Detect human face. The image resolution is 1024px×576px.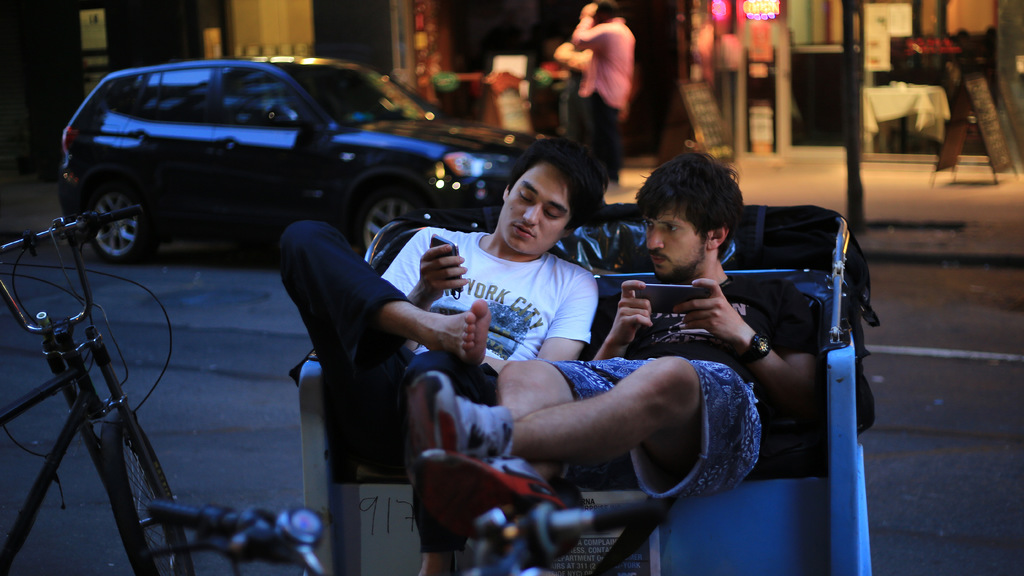
<box>509,167,572,251</box>.
